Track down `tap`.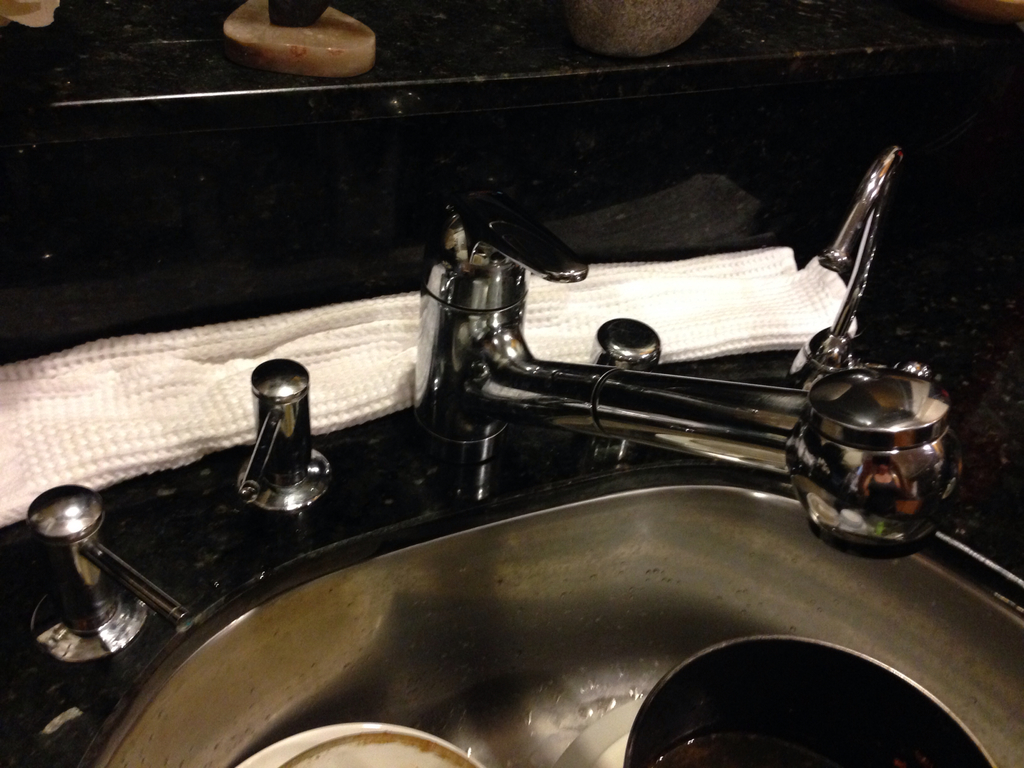
Tracked to <box>29,482,195,660</box>.
